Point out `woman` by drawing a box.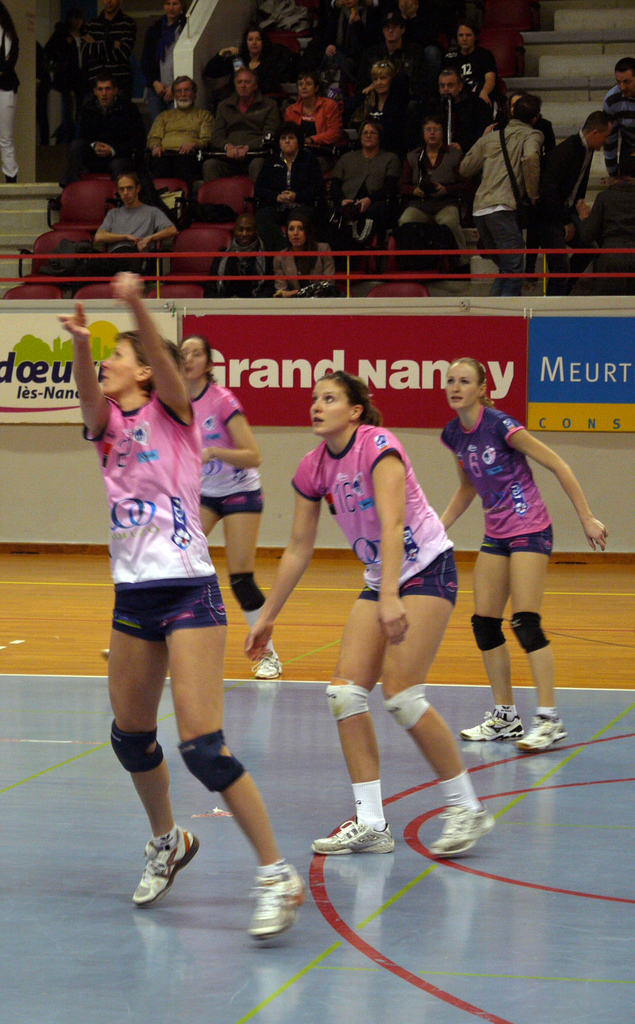
x1=222, y1=23, x2=291, y2=95.
